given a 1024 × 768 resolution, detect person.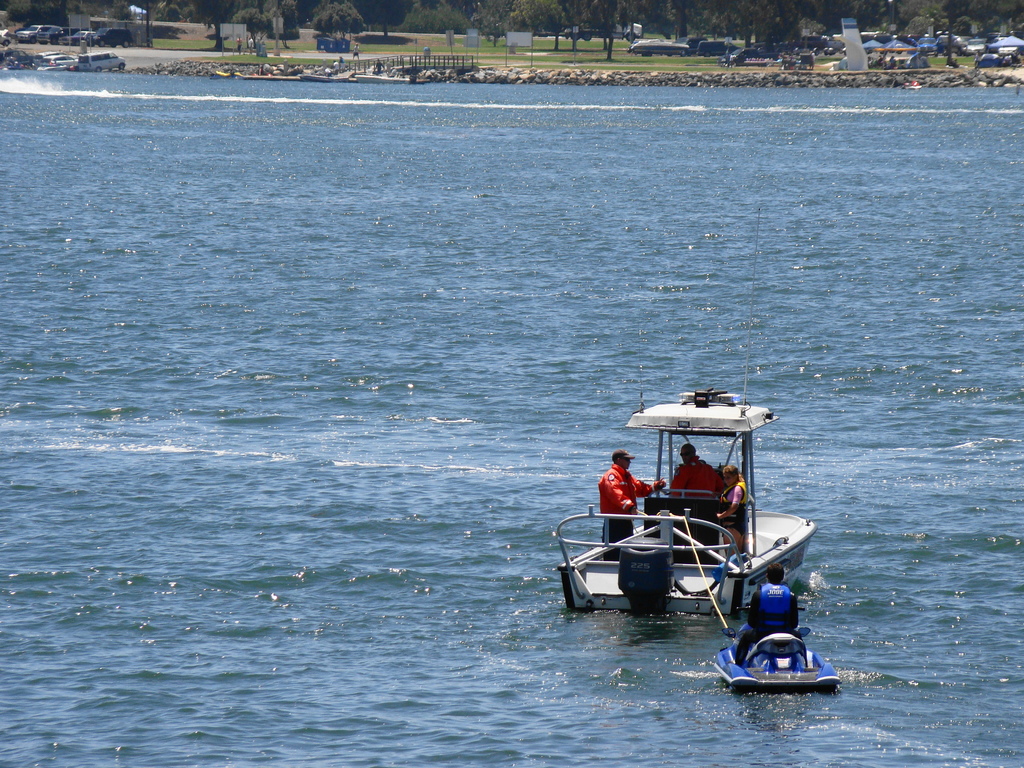
<box>669,444,726,500</box>.
